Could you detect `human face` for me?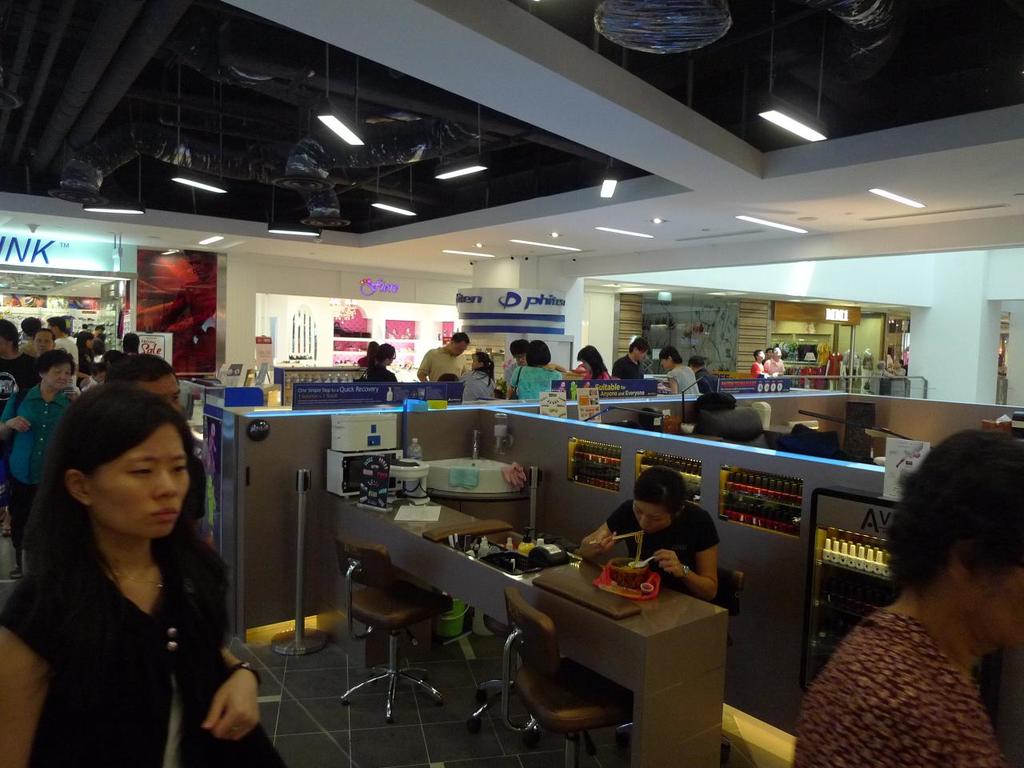
Detection result: crop(46, 361, 72, 391).
